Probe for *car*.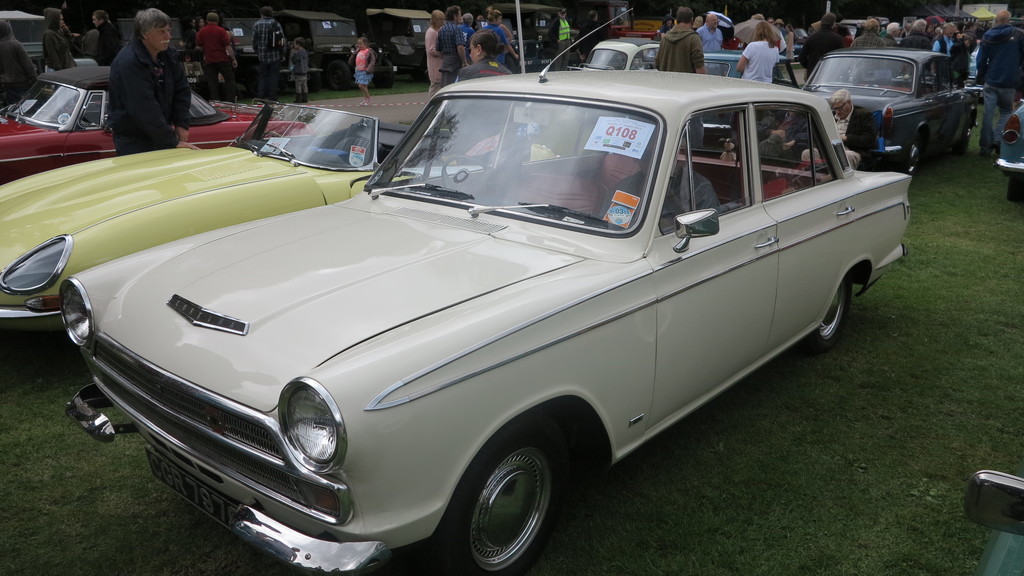
Probe result: 785,47,984,175.
